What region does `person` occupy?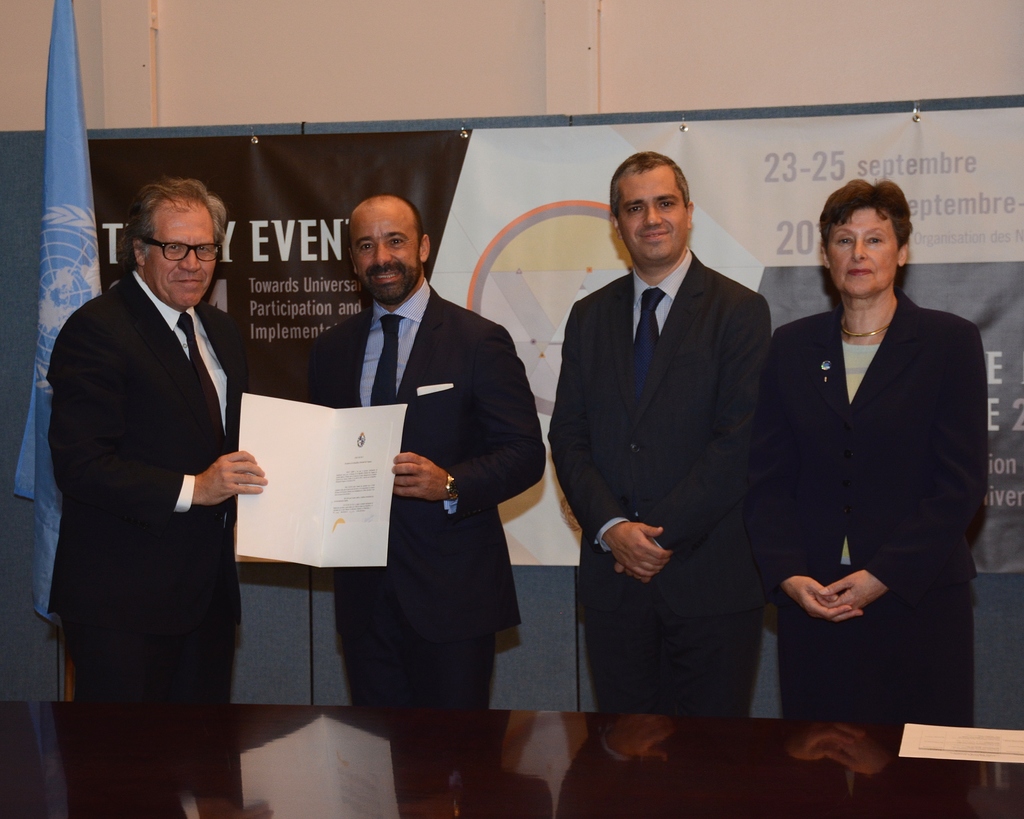
547 142 772 728.
